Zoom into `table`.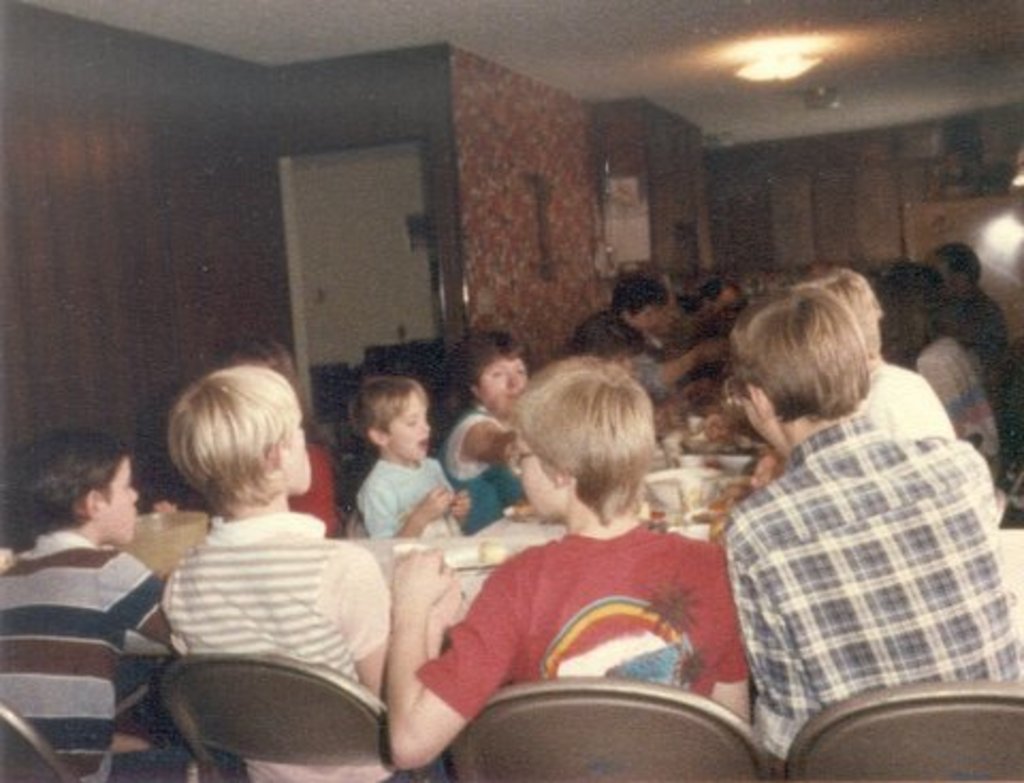
Zoom target: [x1=339, y1=533, x2=1022, y2=646].
